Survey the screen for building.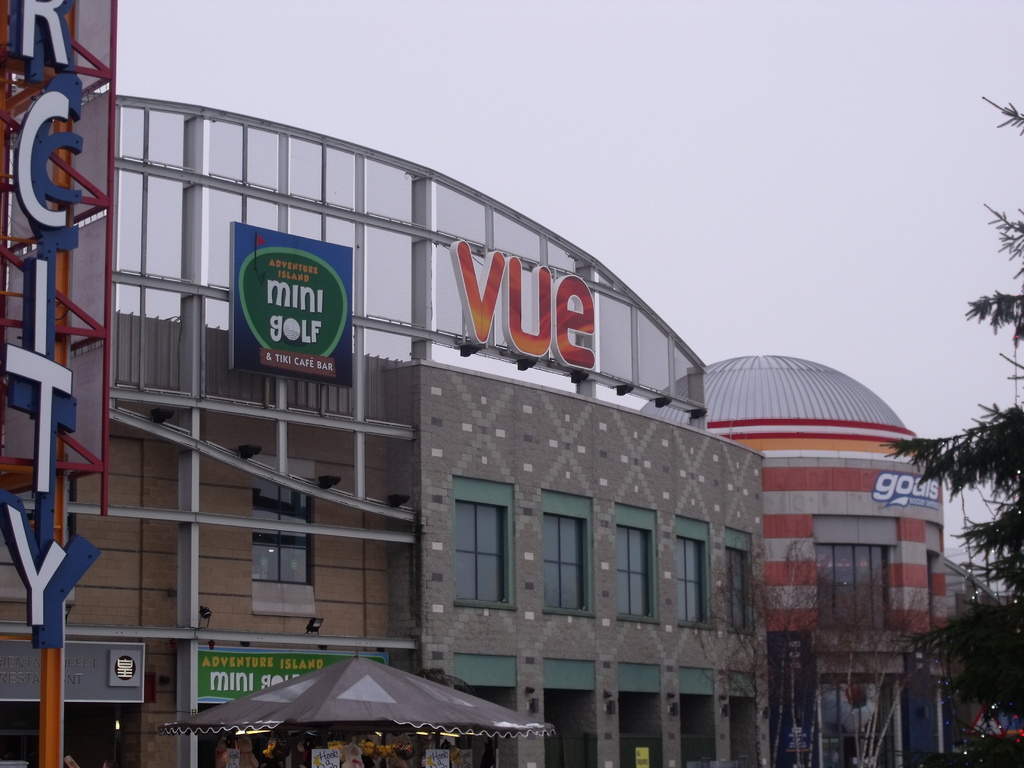
Survey found: <box>634,348,947,764</box>.
